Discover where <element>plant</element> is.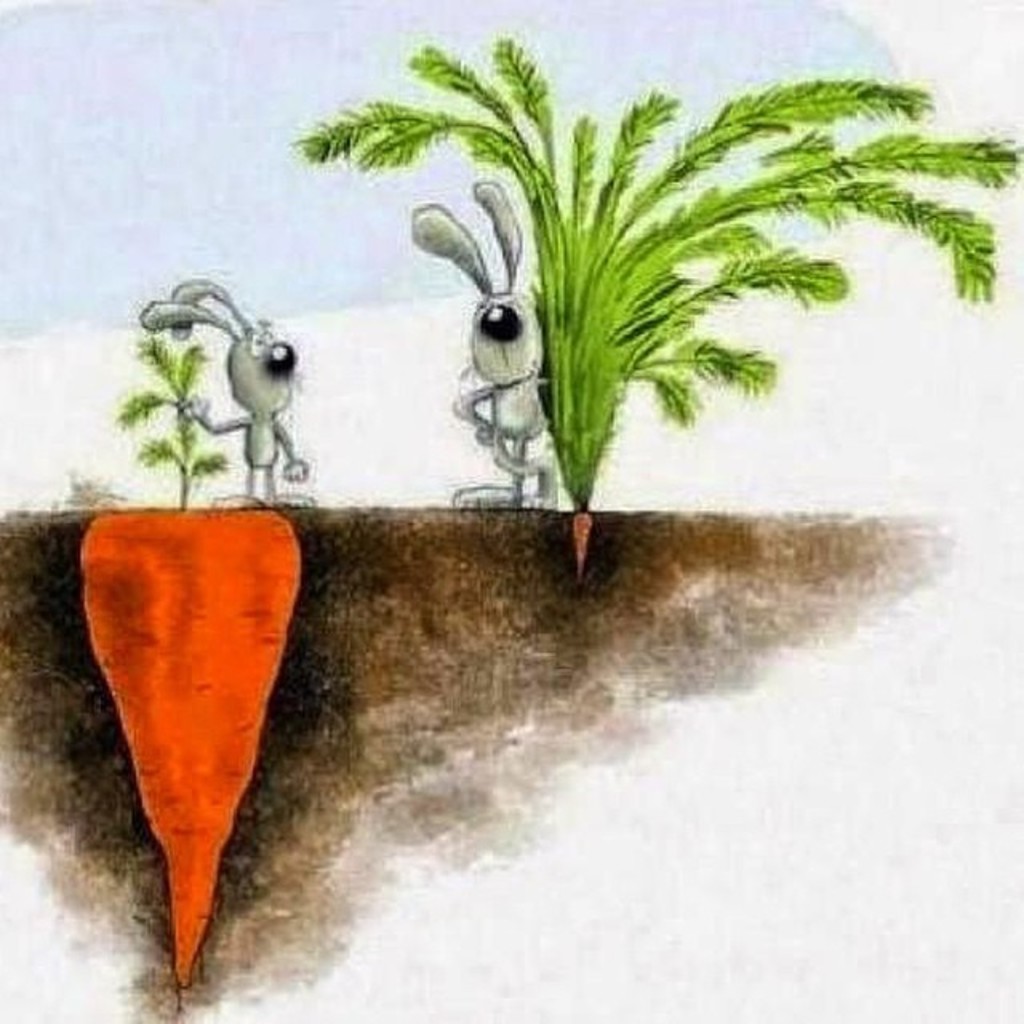
Discovered at [317, 51, 1013, 533].
